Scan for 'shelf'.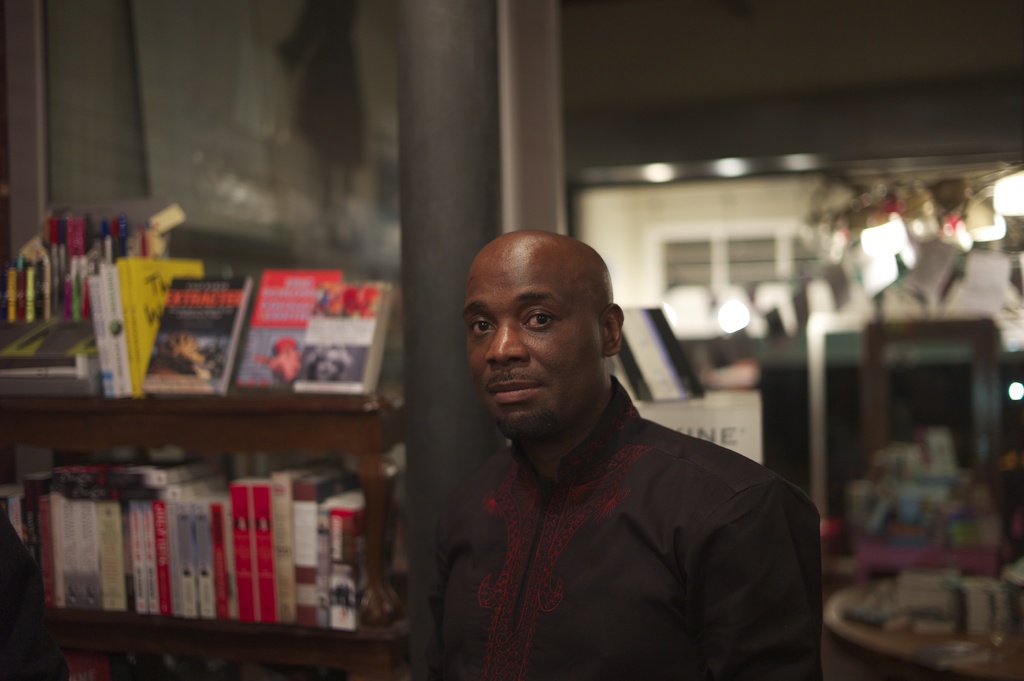
Scan result: x1=0, y1=443, x2=409, y2=629.
